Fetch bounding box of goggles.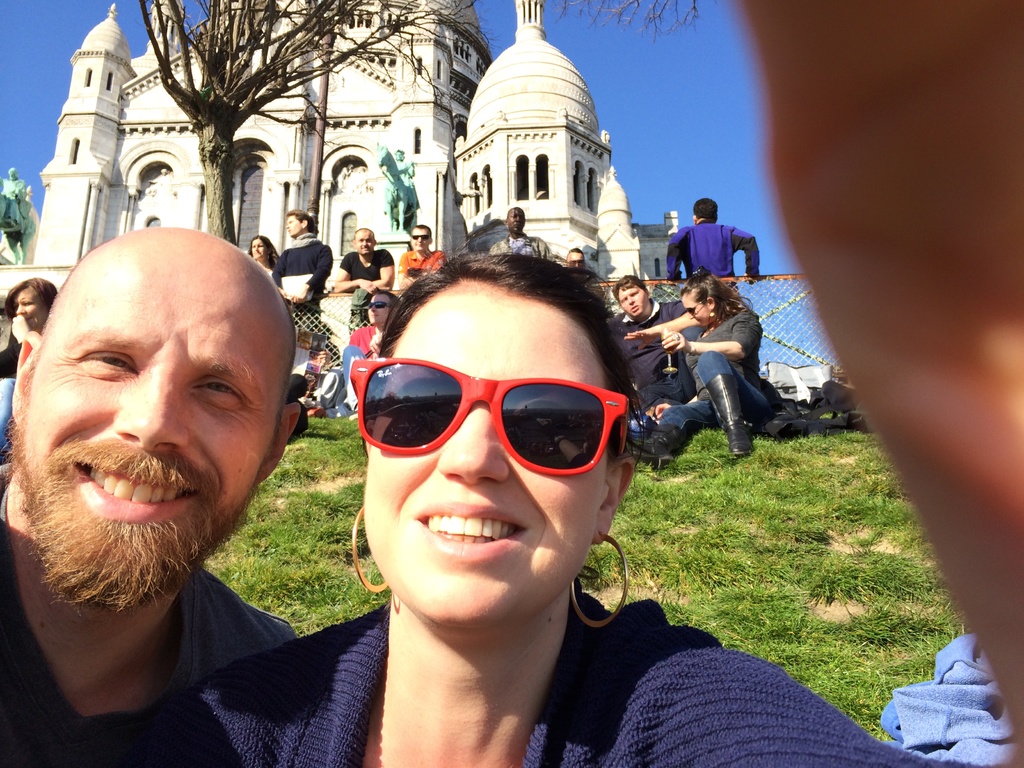
Bbox: BBox(368, 301, 393, 308).
